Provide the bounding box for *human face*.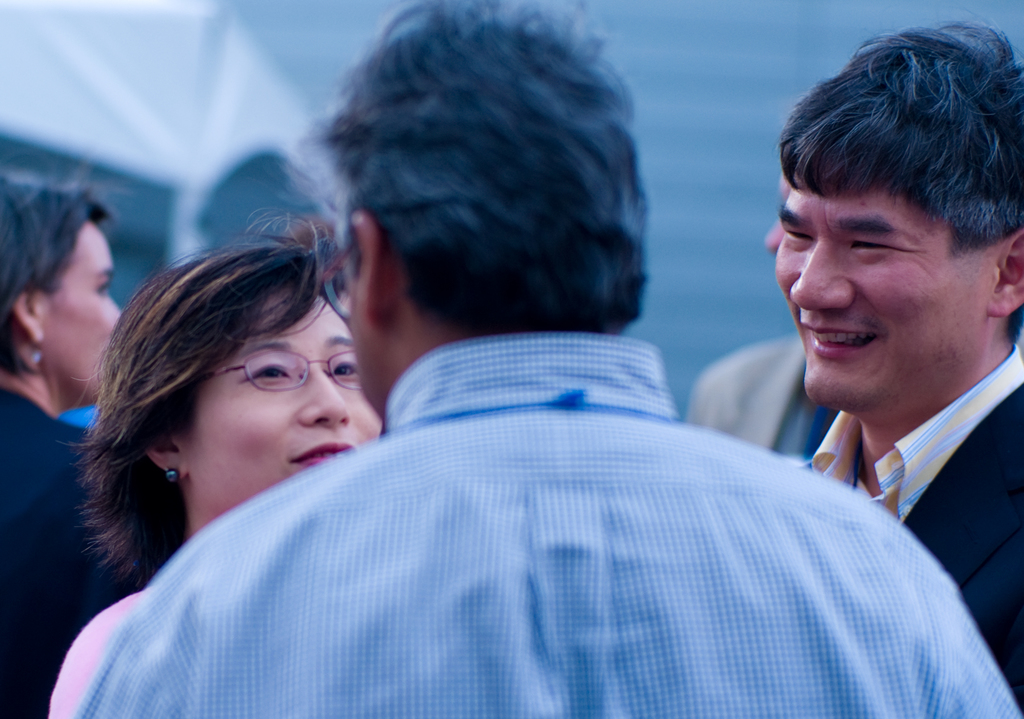
(775, 160, 1007, 410).
